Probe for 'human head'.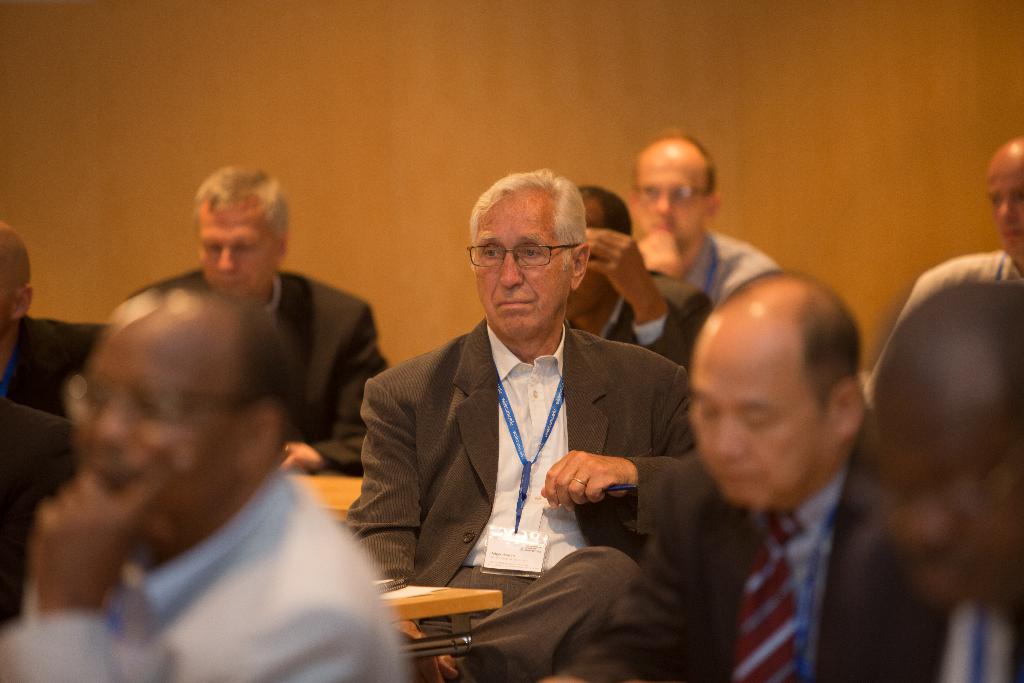
Probe result: 0/219/38/345.
